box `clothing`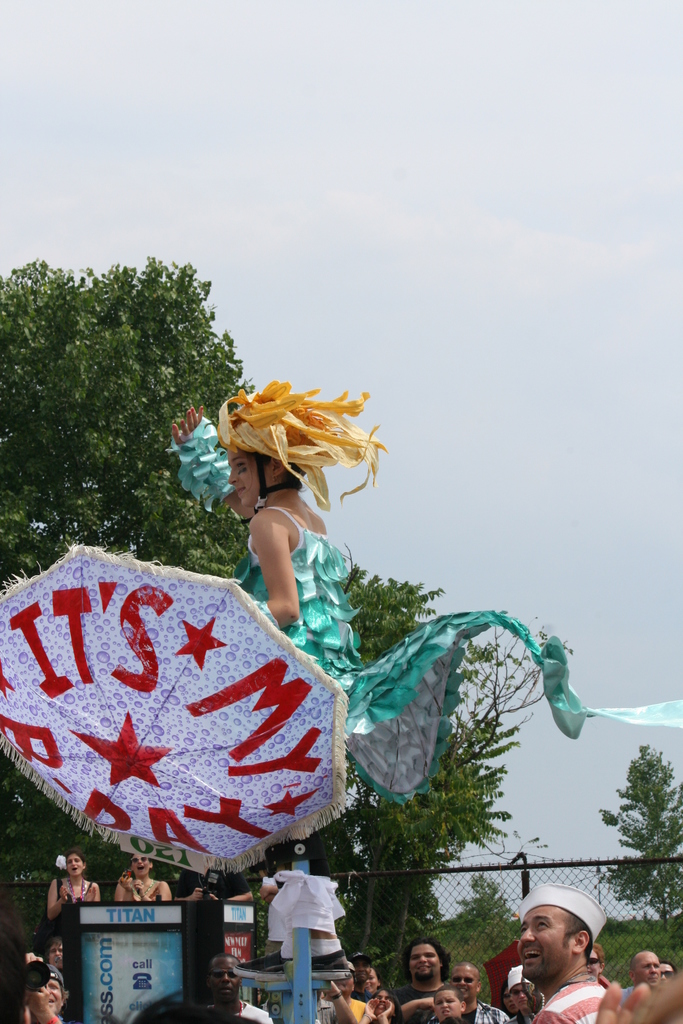
x1=391 y1=982 x2=443 y2=1023
